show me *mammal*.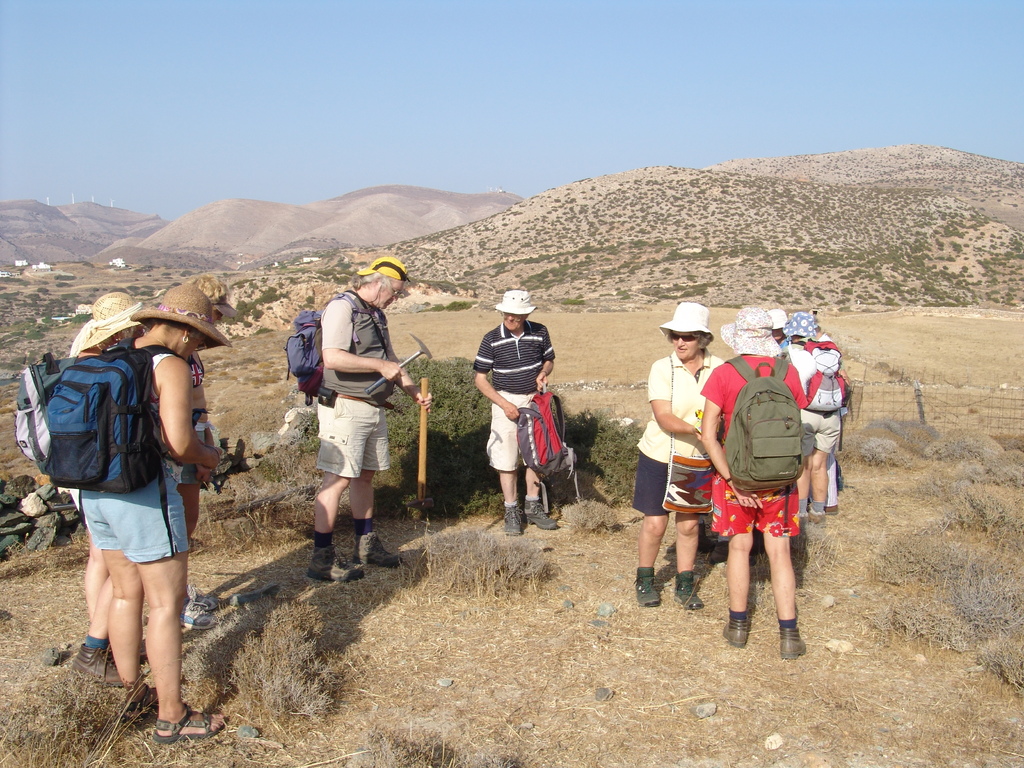
*mammal* is here: region(184, 273, 218, 637).
